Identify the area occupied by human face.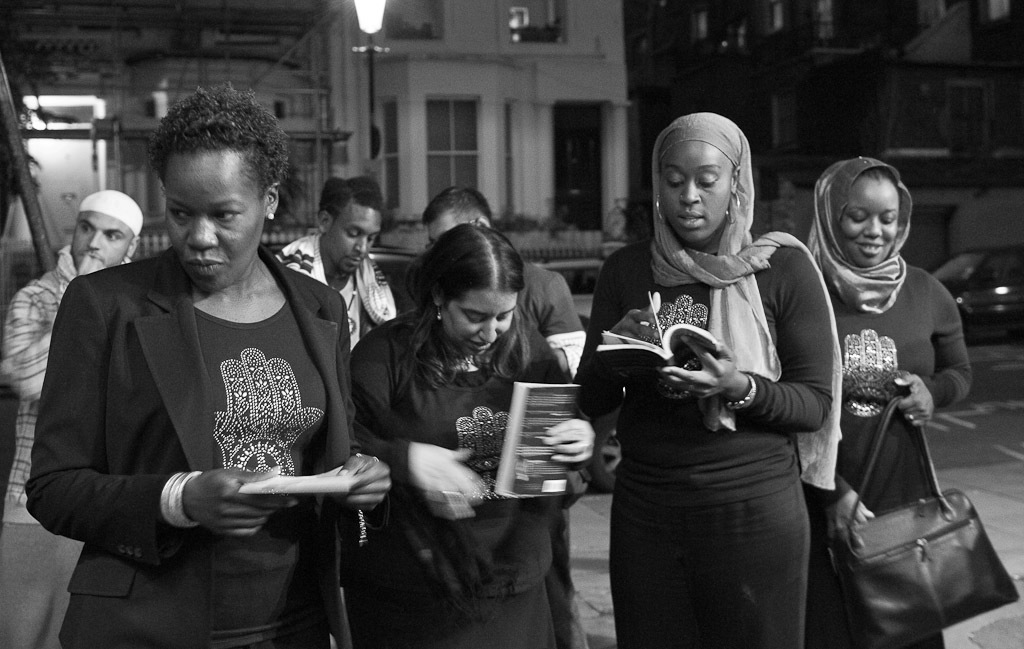
Area: BBox(837, 178, 901, 264).
